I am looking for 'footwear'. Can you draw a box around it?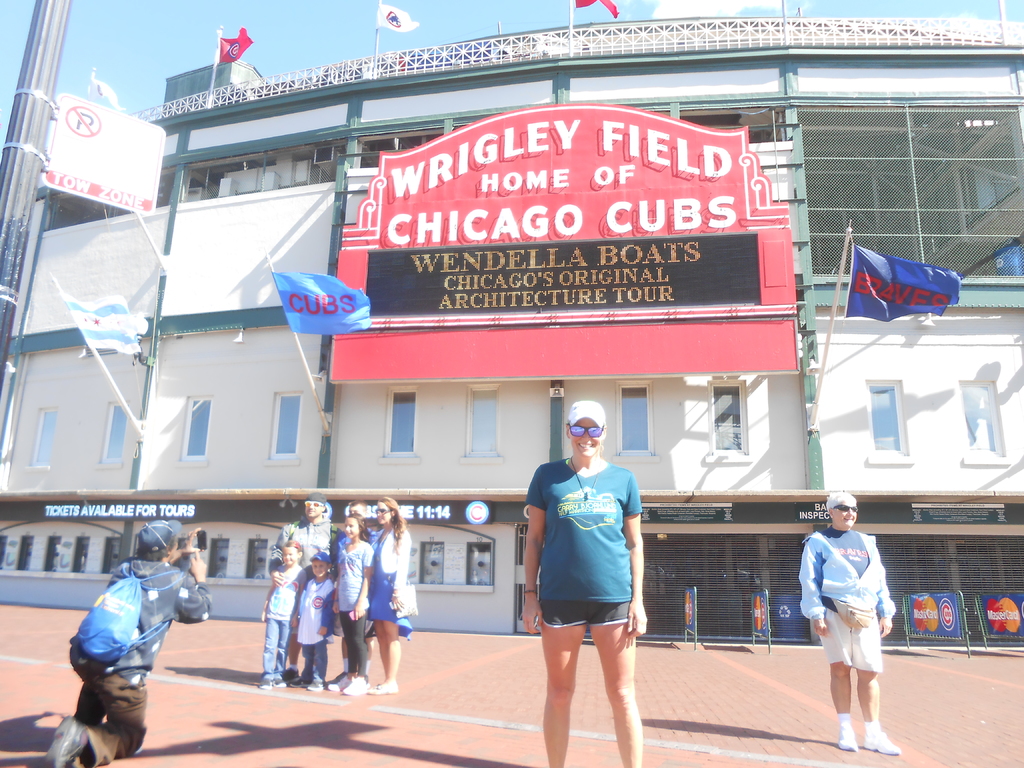
Sure, the bounding box is 277, 678, 288, 689.
